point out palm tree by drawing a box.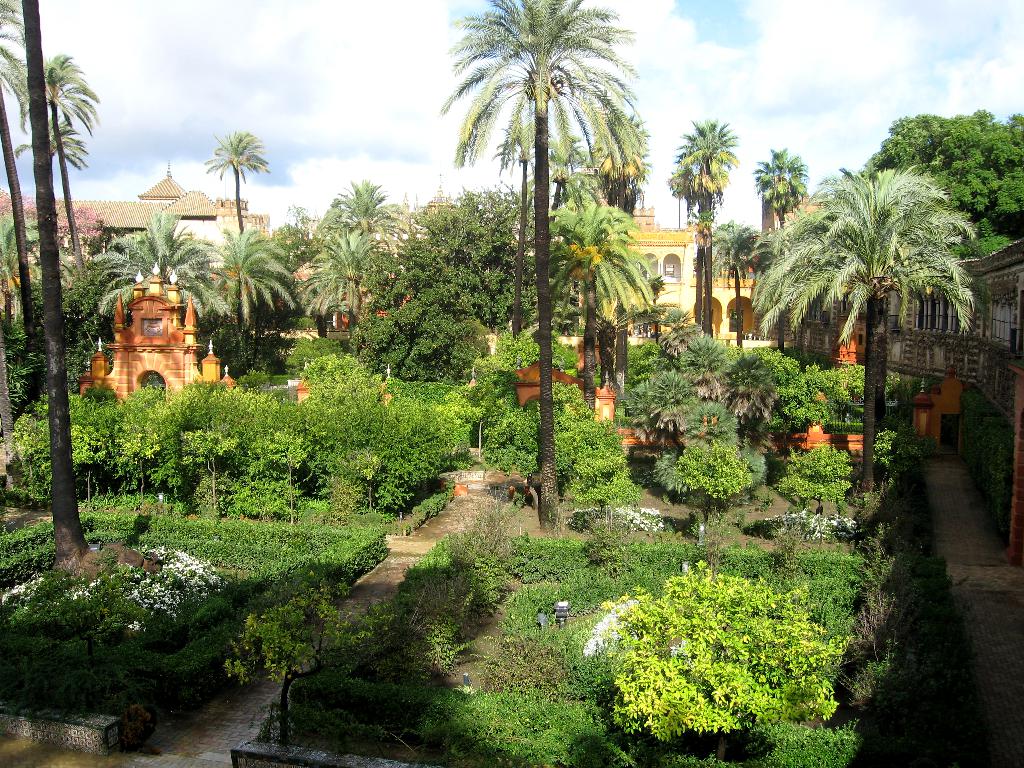
l=211, t=230, r=326, b=359.
